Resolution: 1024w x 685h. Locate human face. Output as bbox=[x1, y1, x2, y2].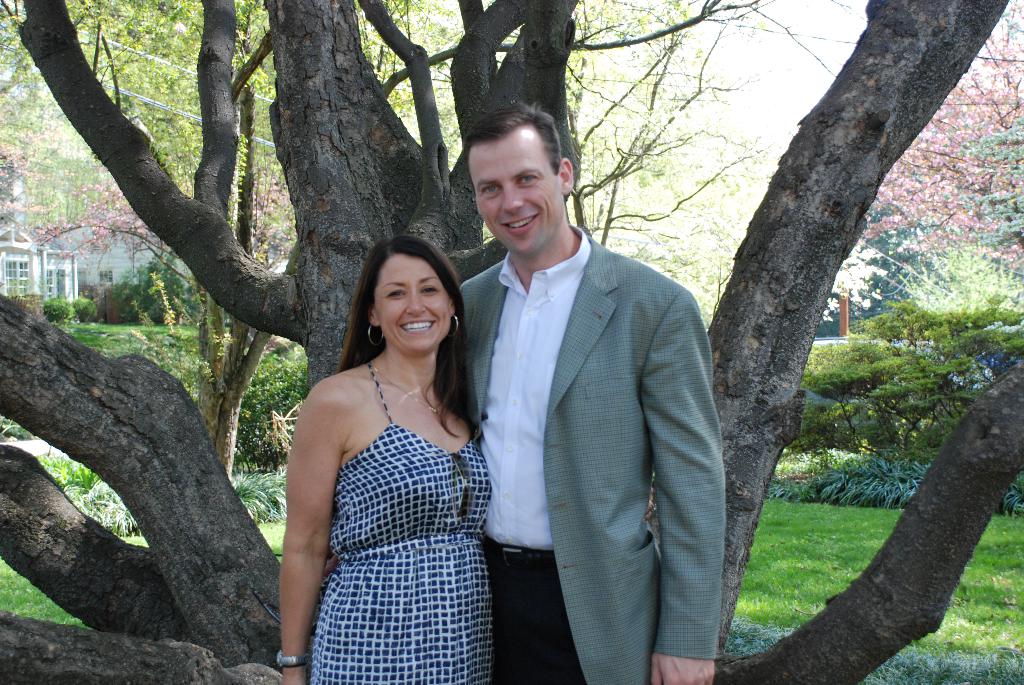
bbox=[374, 253, 452, 353].
